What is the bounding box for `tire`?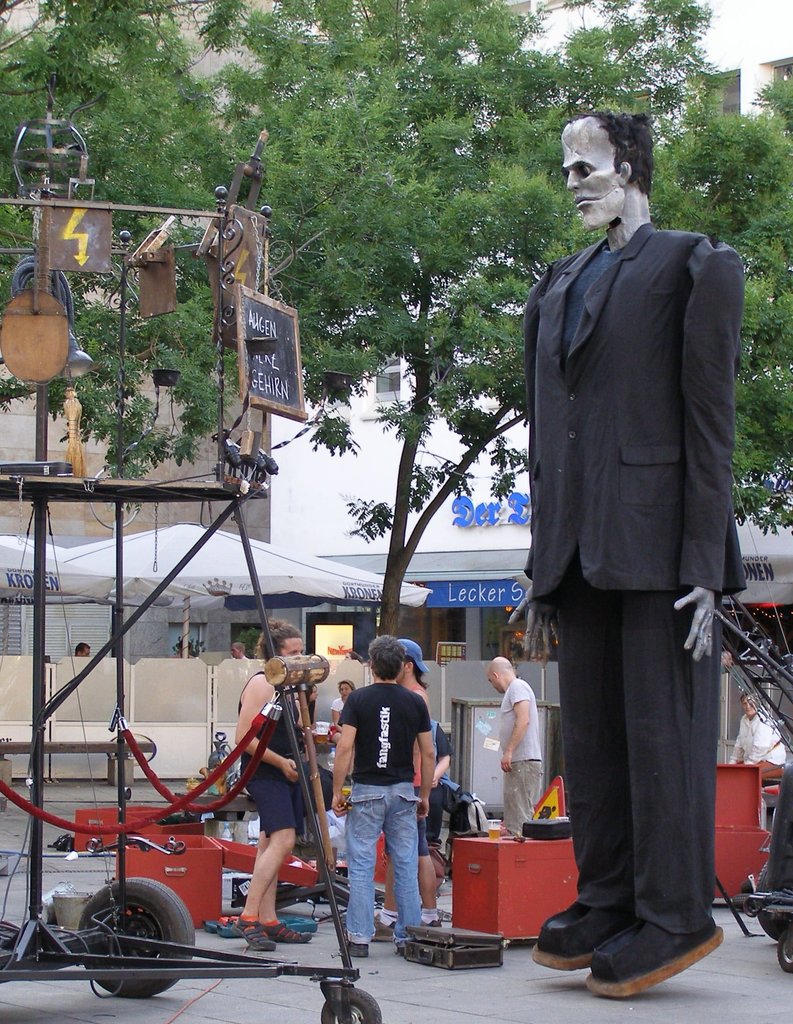
rect(320, 988, 382, 1023).
